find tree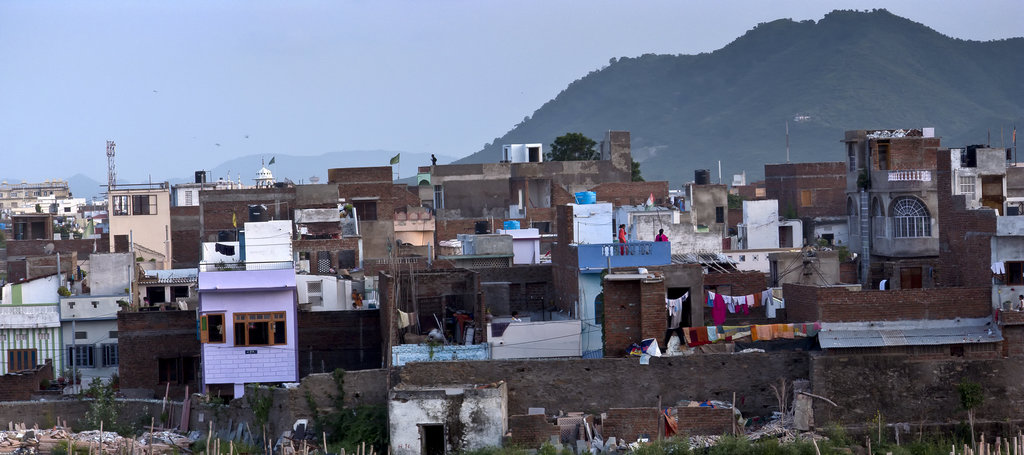
(x1=34, y1=202, x2=45, y2=216)
